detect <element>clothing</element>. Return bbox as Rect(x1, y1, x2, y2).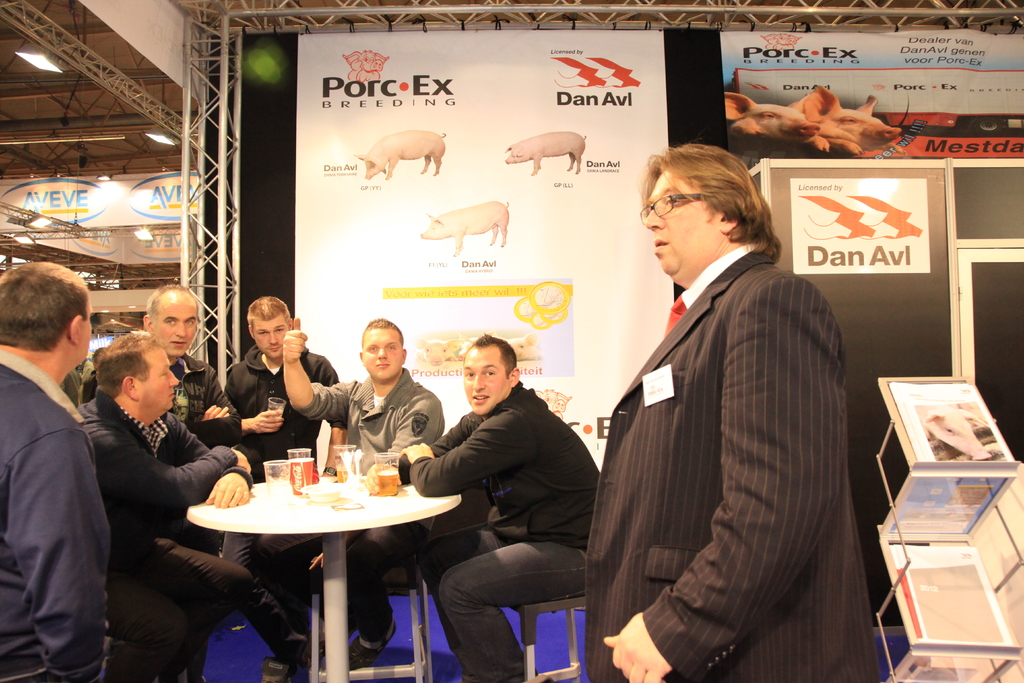
Rect(163, 353, 239, 450).
